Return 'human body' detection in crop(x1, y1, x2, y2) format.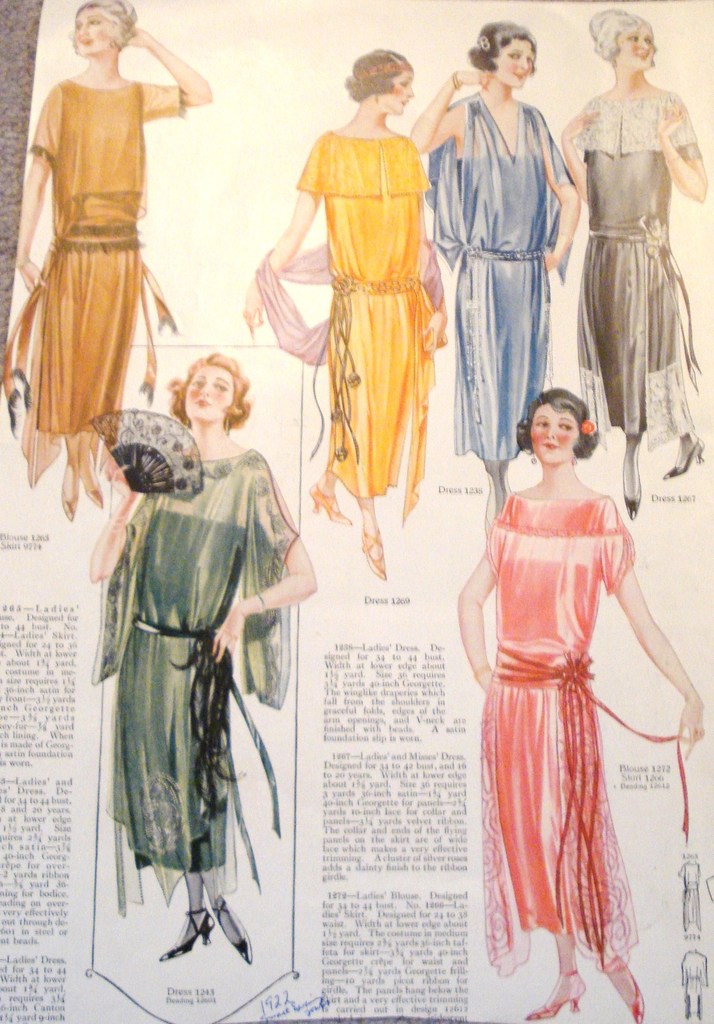
crop(416, 26, 576, 508).
